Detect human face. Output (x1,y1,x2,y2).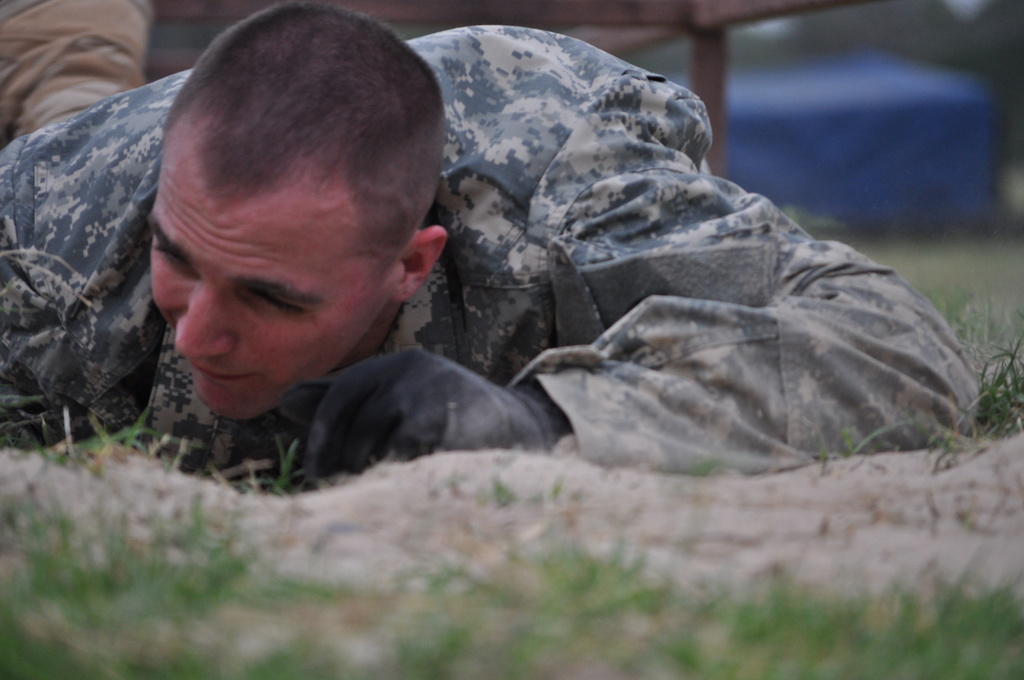
(147,134,394,429).
